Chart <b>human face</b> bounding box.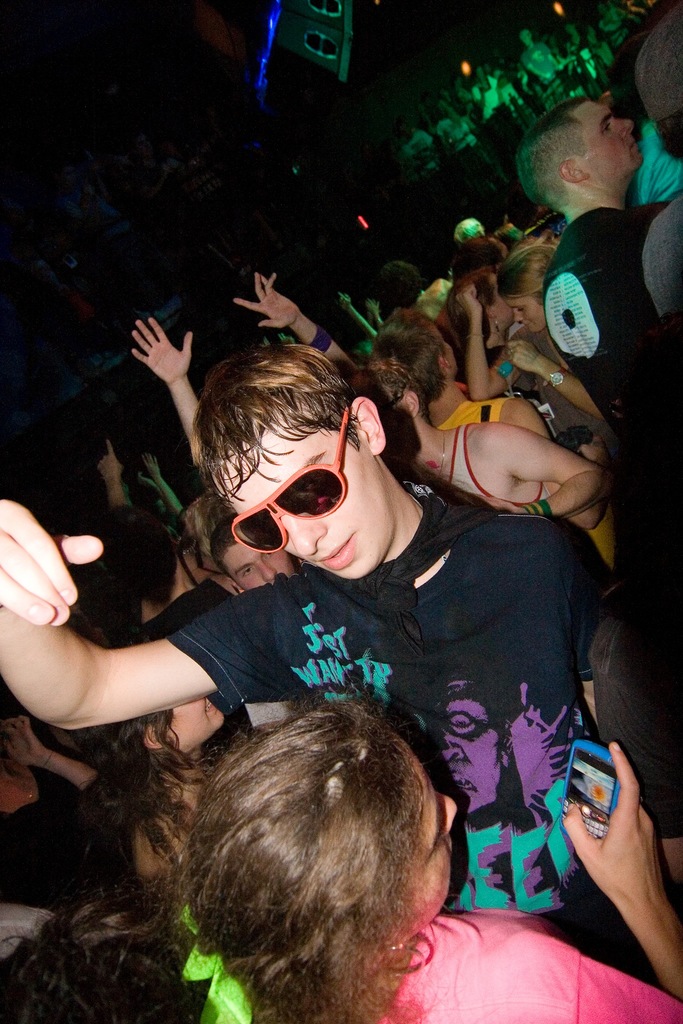
Charted: (left=215, top=406, right=391, bottom=581).
